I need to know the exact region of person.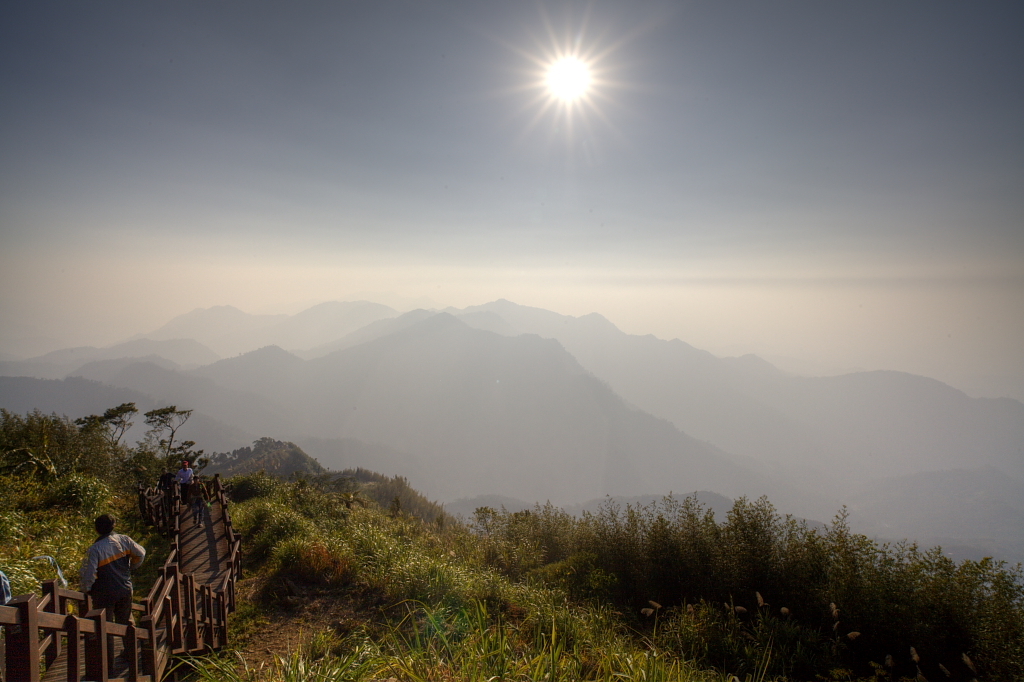
Region: <box>65,511,123,632</box>.
